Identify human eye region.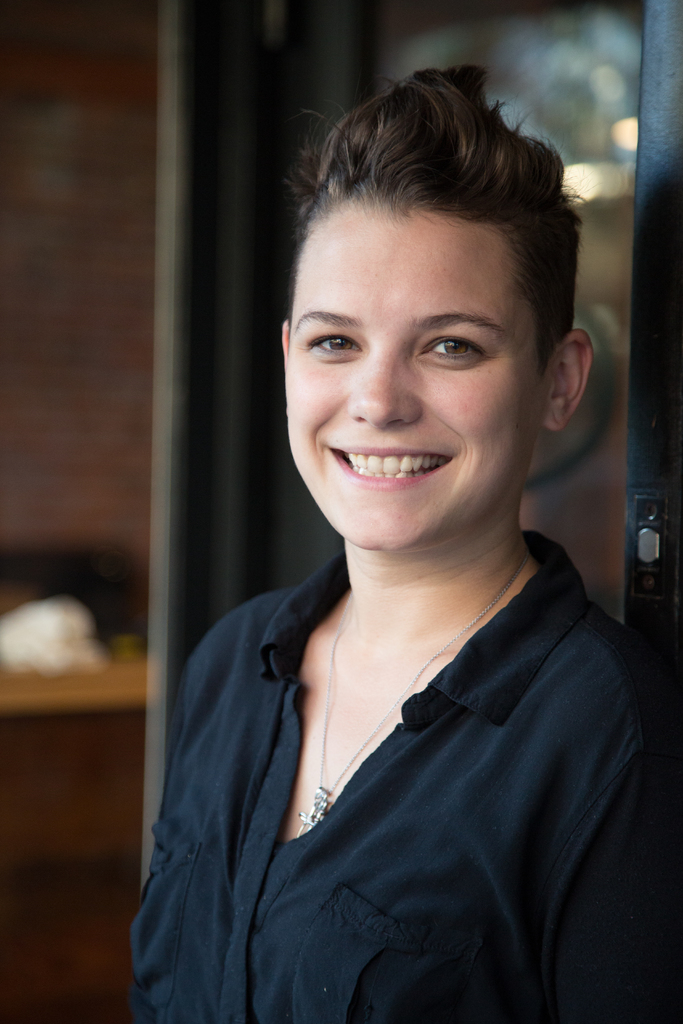
Region: bbox=[304, 331, 367, 357].
